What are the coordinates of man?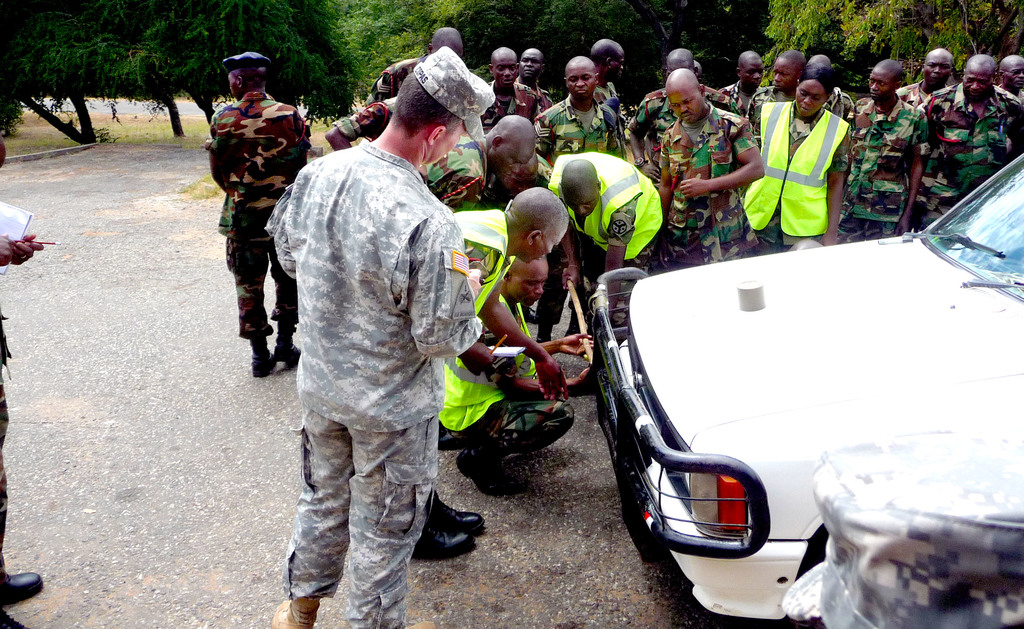
rect(657, 65, 766, 270).
